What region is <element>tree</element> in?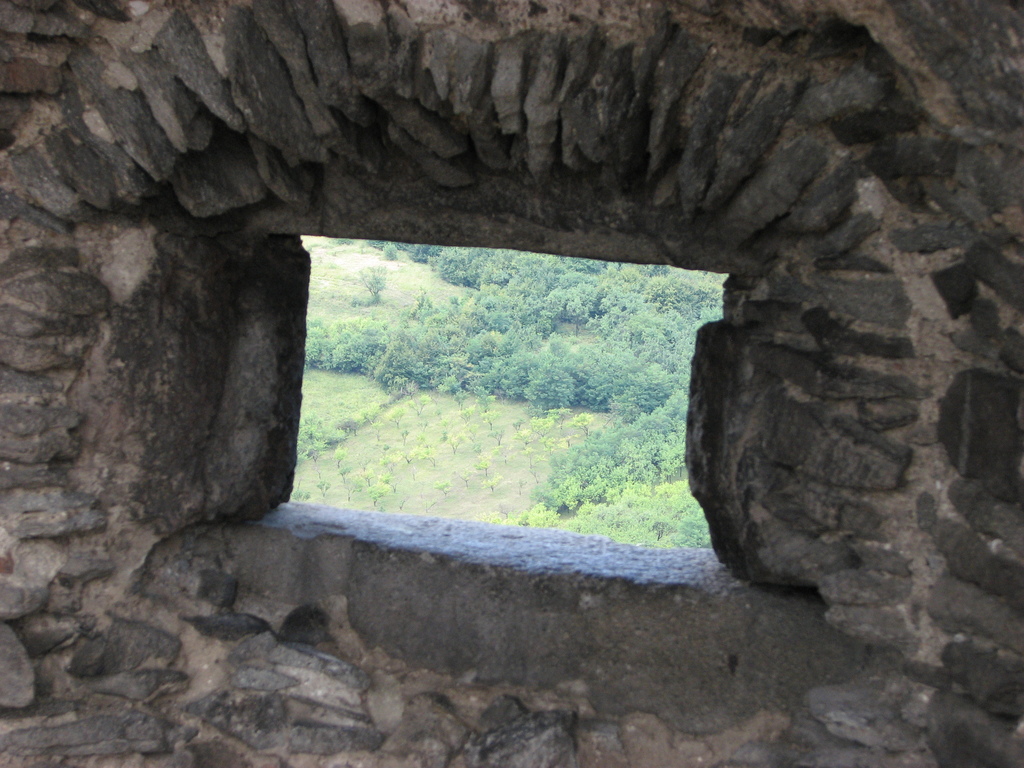
638 305 687 403.
